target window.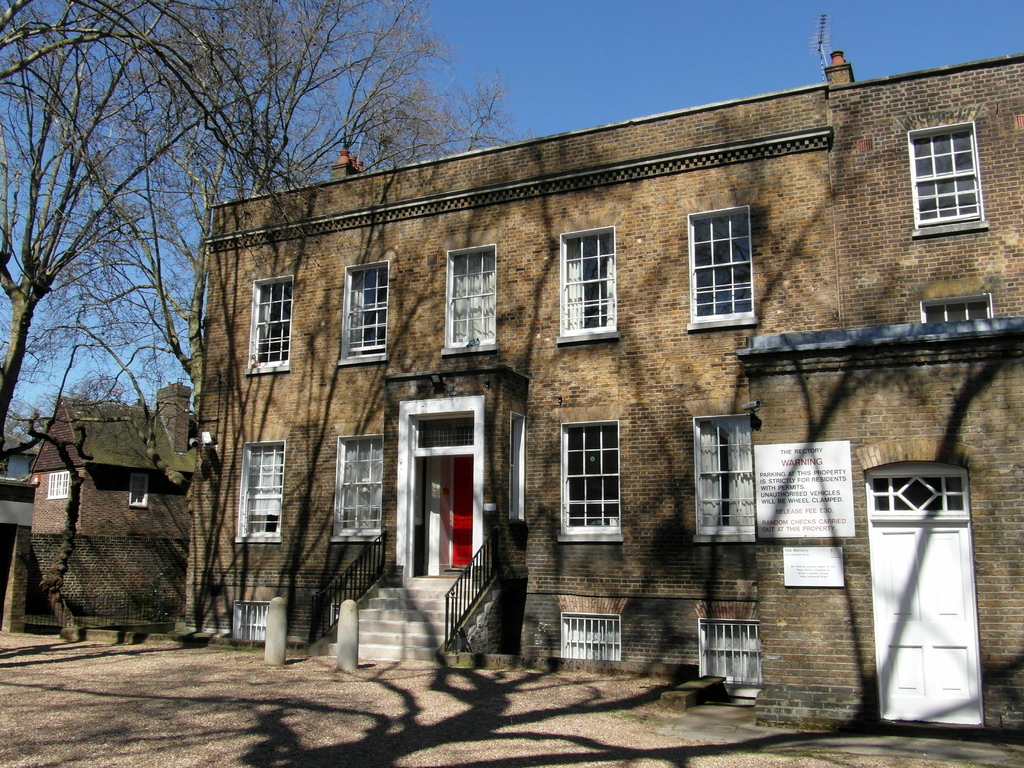
Target region: (131, 474, 149, 506).
